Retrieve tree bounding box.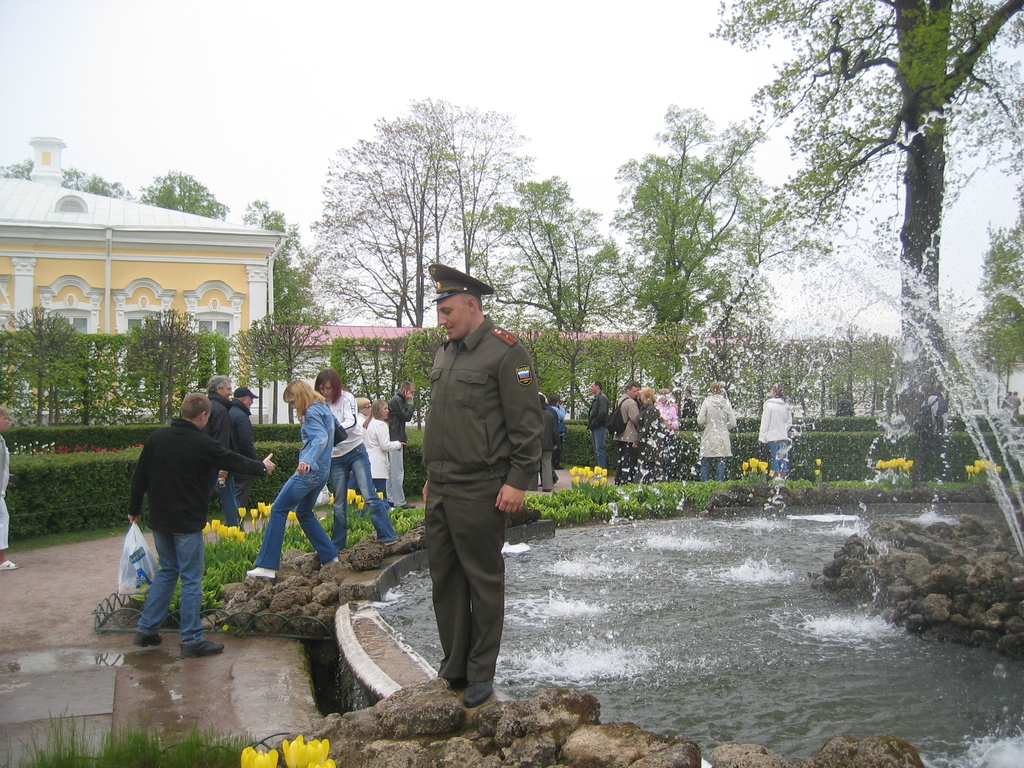
Bounding box: (245,317,283,428).
